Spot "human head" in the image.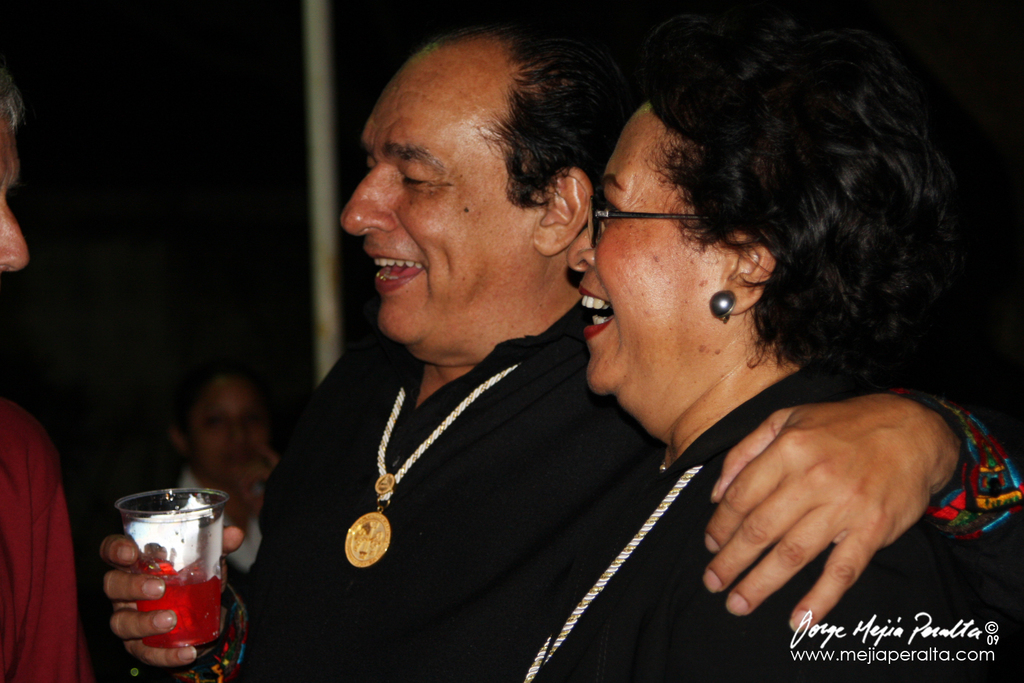
"human head" found at [0, 70, 31, 273].
